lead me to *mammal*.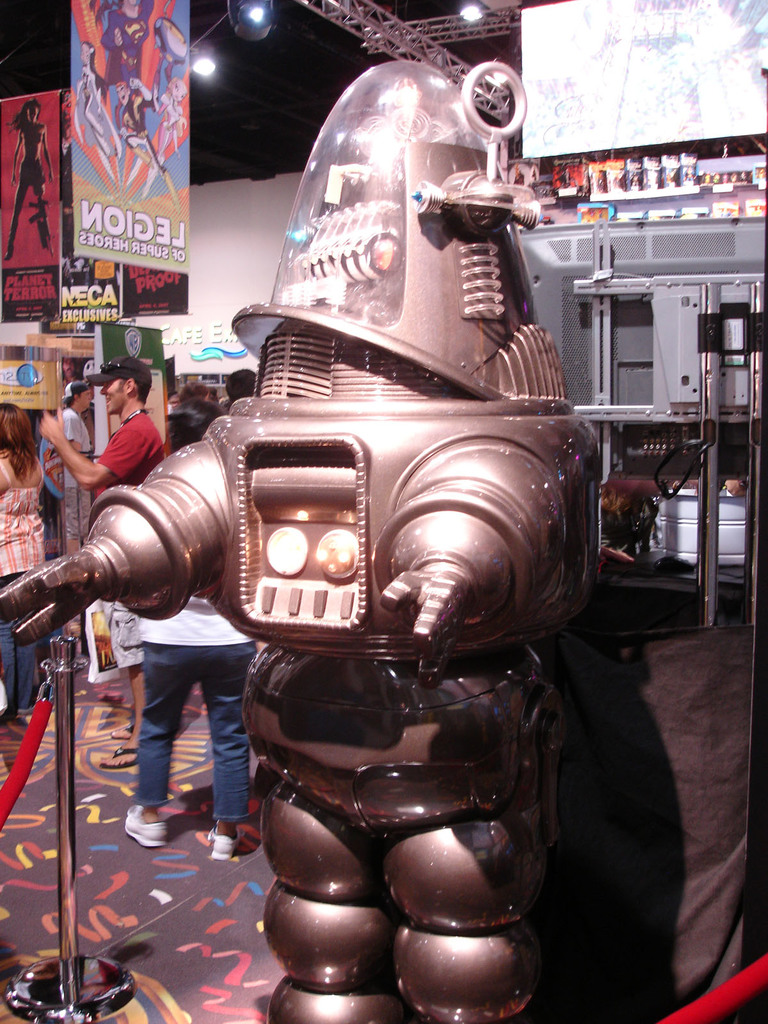
Lead to [0, 402, 46, 732].
